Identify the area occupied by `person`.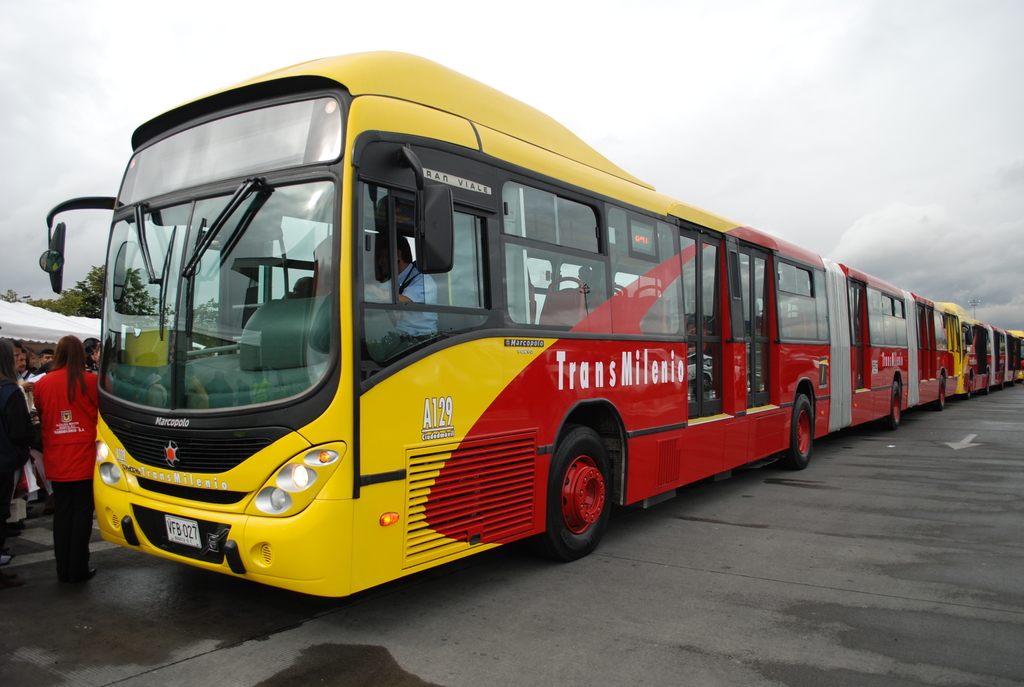
Area: bbox(360, 242, 437, 352).
